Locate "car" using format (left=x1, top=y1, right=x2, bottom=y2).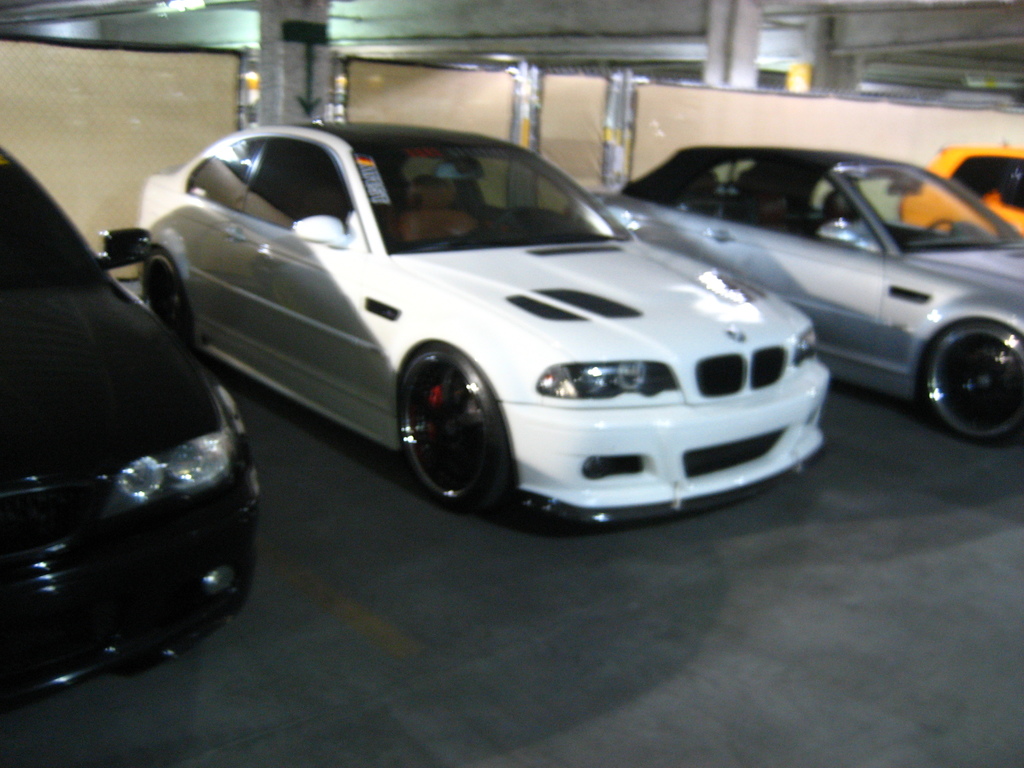
(left=897, top=141, right=1023, bottom=239).
